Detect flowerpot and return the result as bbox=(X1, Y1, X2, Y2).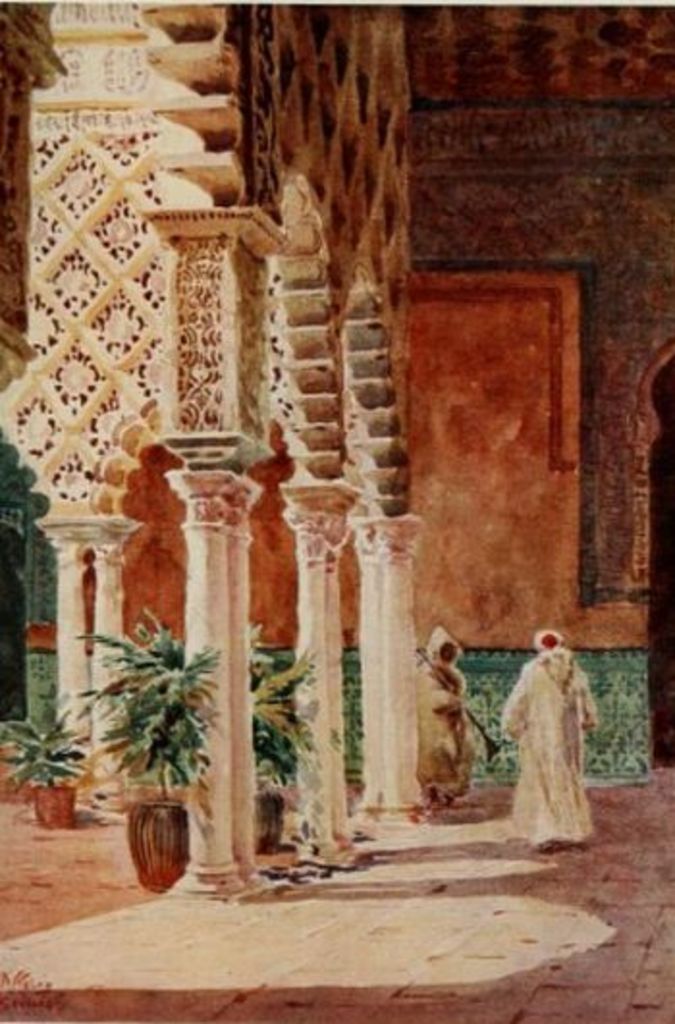
bbox=(116, 793, 189, 901).
